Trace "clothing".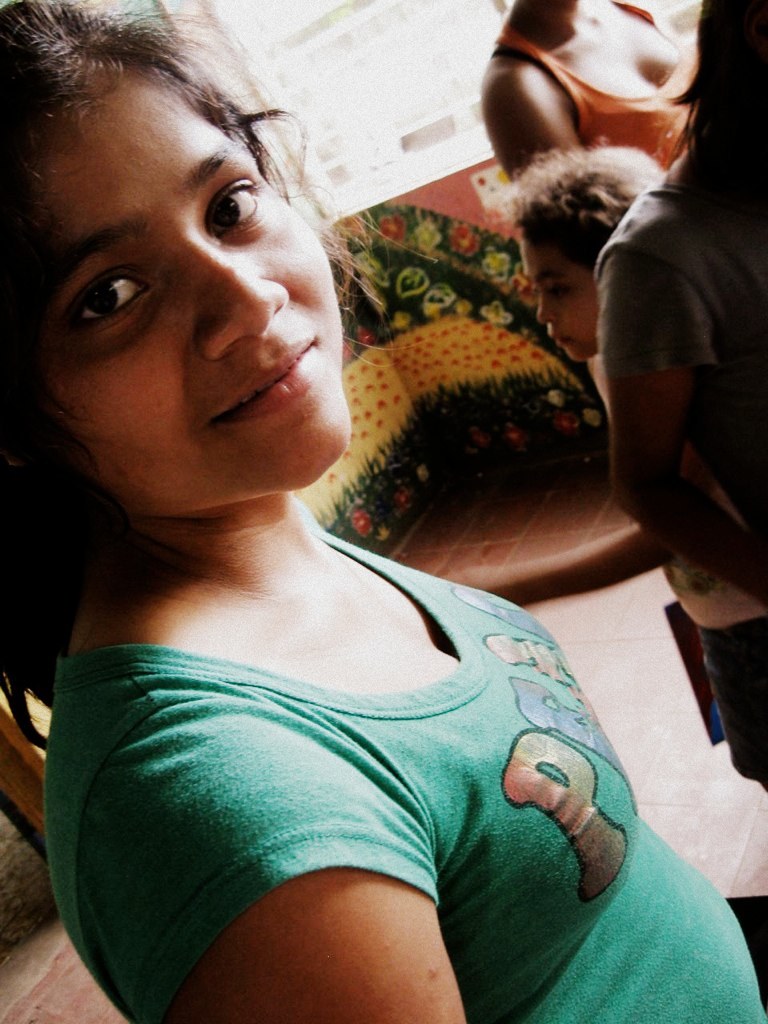
Traced to l=38, t=482, r=739, b=1023.
